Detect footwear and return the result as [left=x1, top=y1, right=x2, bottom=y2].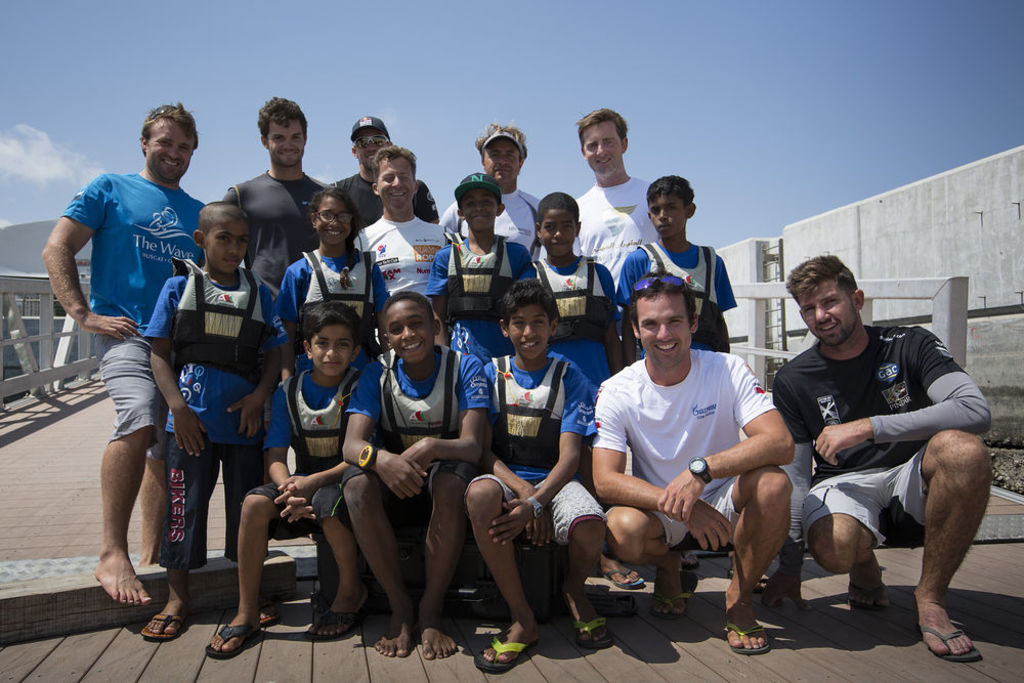
[left=205, top=624, right=265, bottom=661].
